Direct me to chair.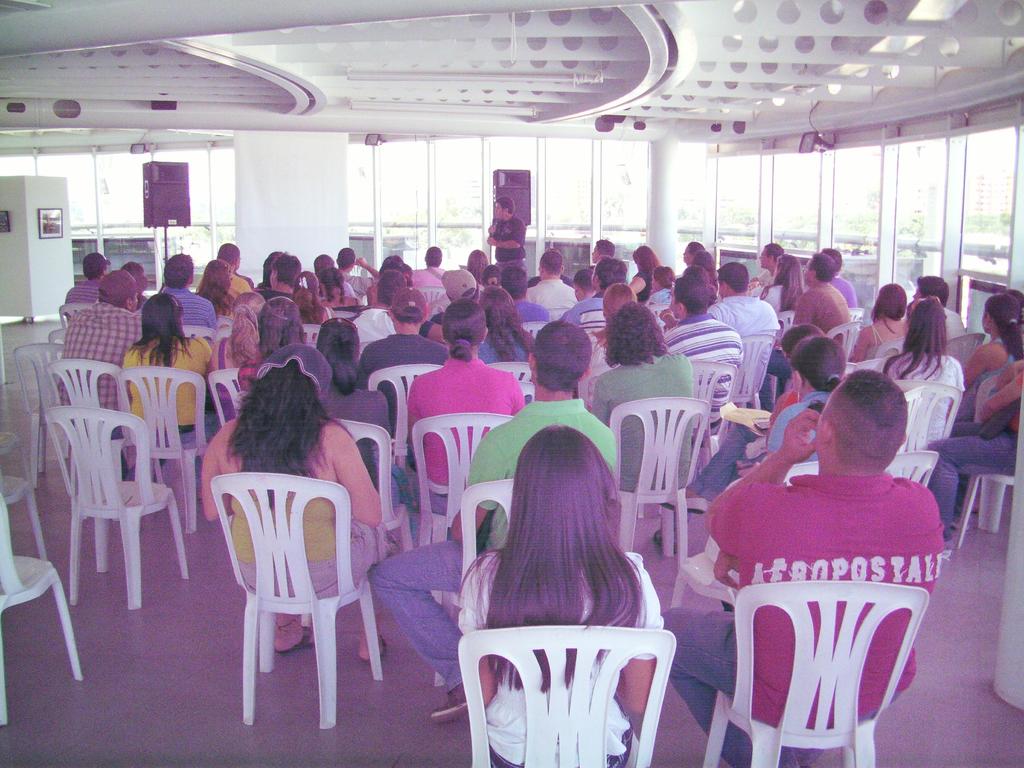
Direction: [702,579,931,767].
